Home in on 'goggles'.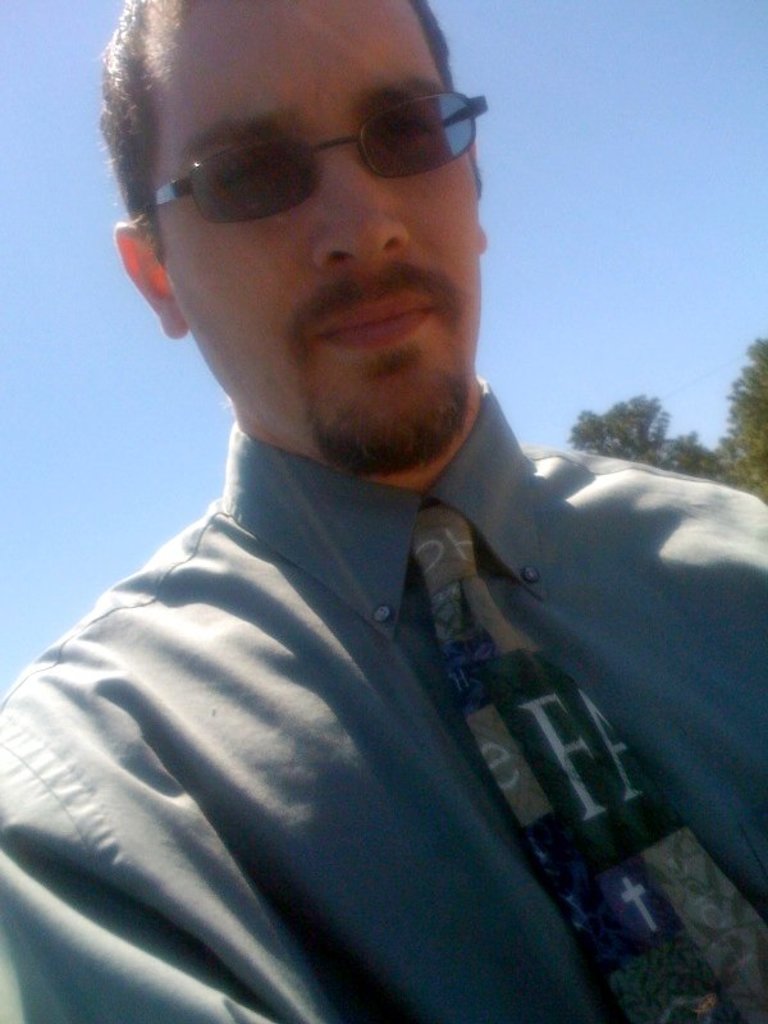
Homed in at 136,81,495,214.
